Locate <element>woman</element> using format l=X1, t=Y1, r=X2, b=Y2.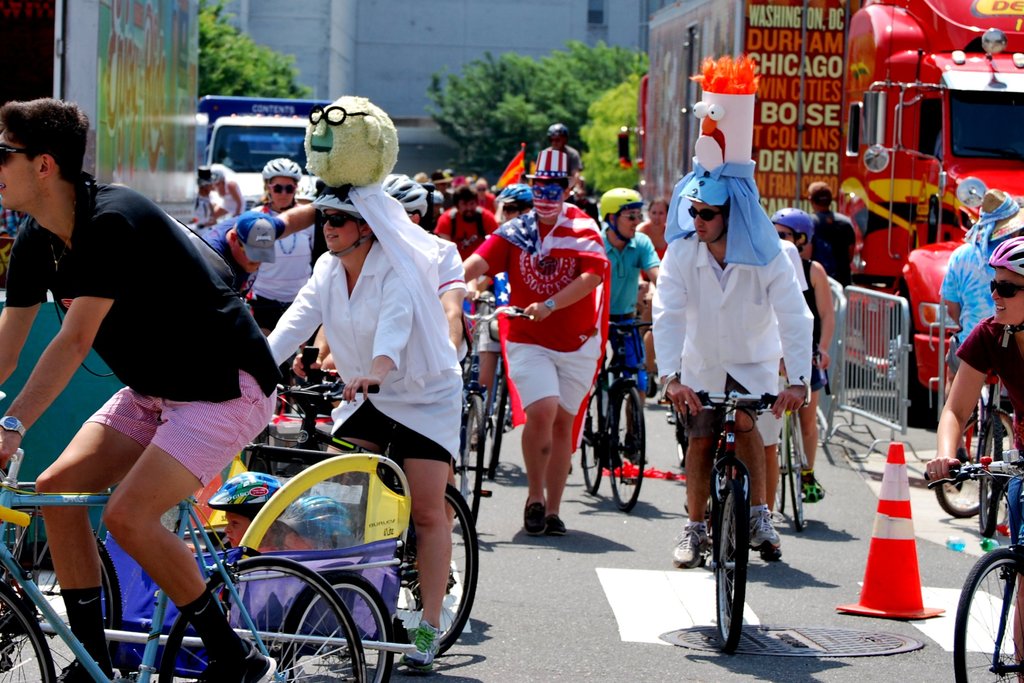
l=244, t=156, r=314, b=338.
